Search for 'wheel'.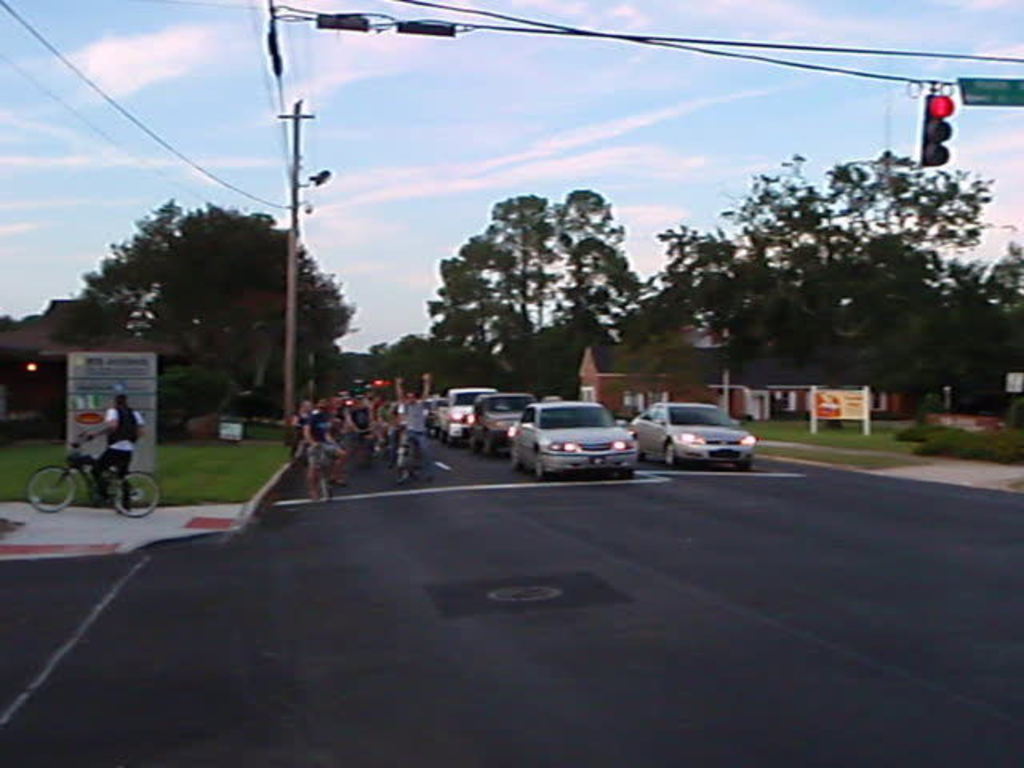
Found at <region>466, 427, 475, 450</region>.
